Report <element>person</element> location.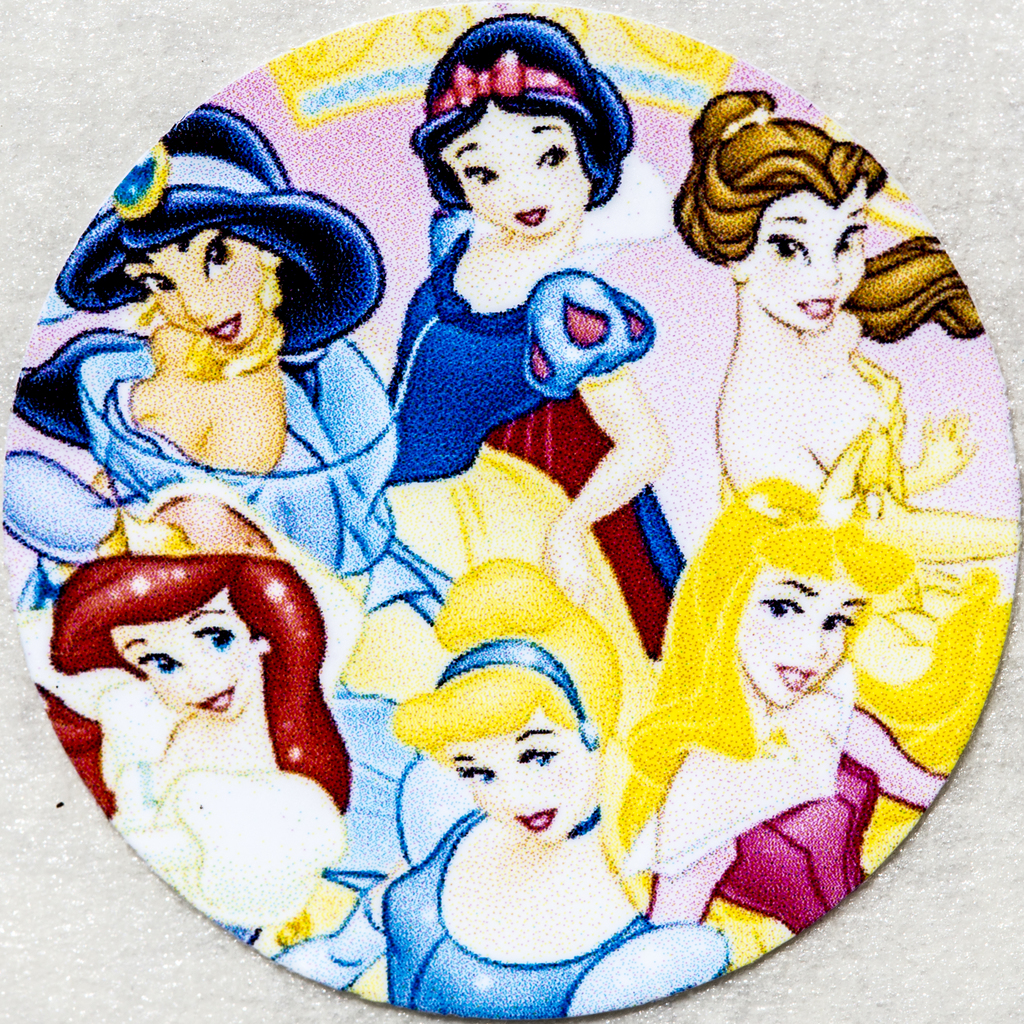
Report: 273/556/728/1023.
